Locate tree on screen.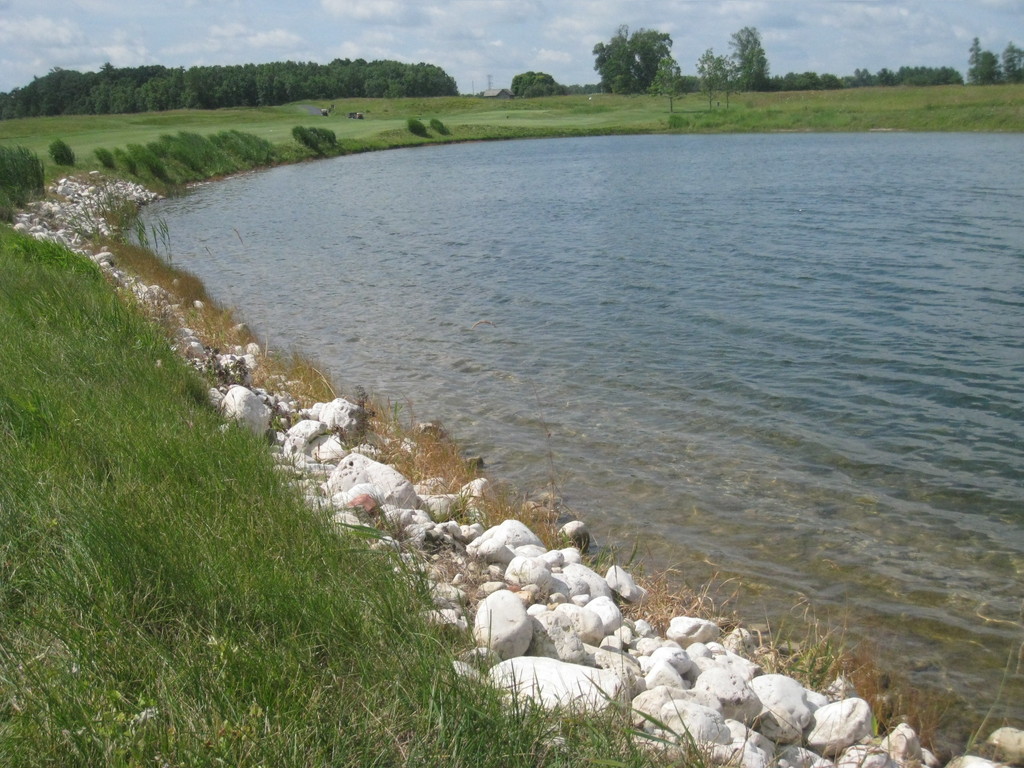
On screen at <region>594, 21, 673, 98</region>.
